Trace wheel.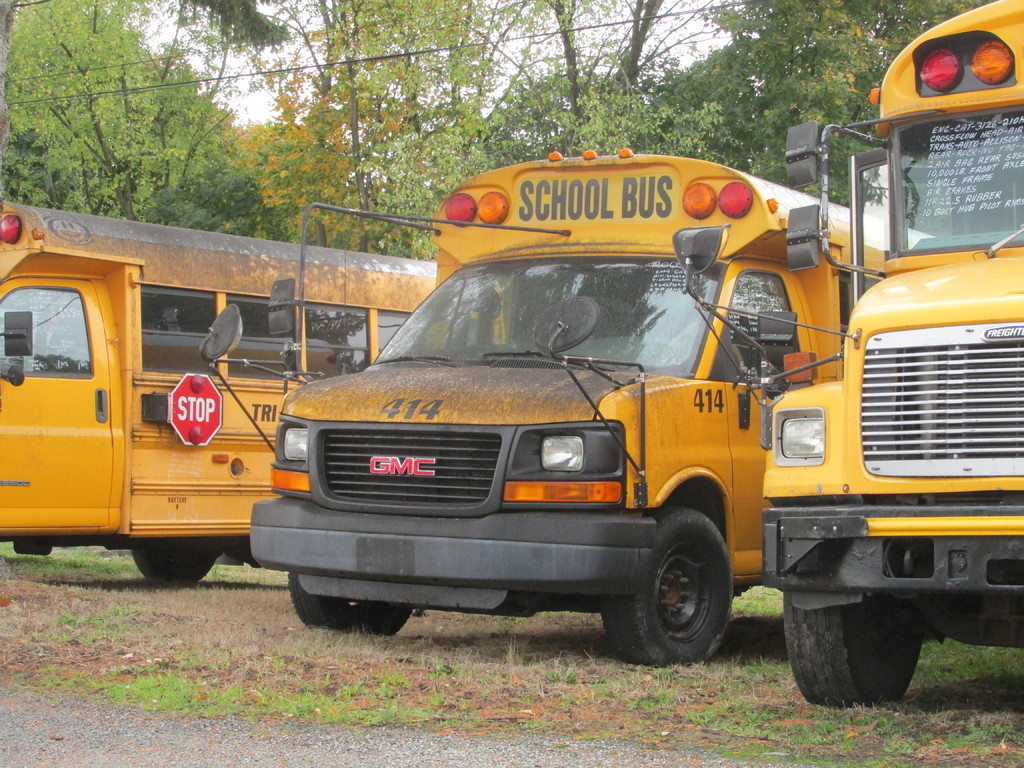
Traced to {"x1": 625, "y1": 522, "x2": 740, "y2": 664}.
